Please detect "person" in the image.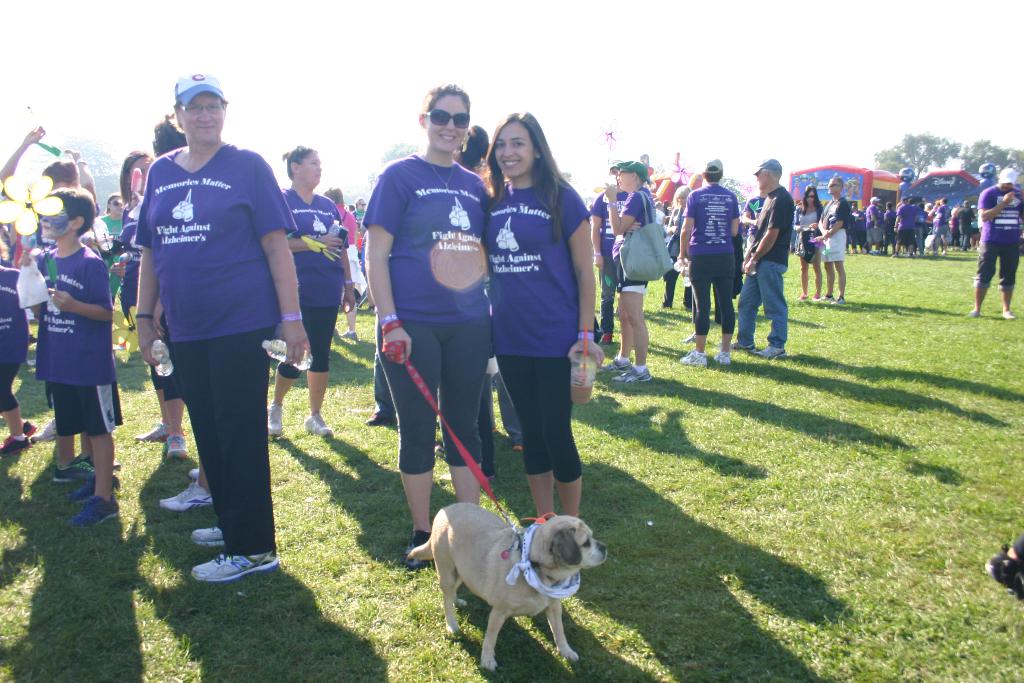
(267, 146, 356, 439).
